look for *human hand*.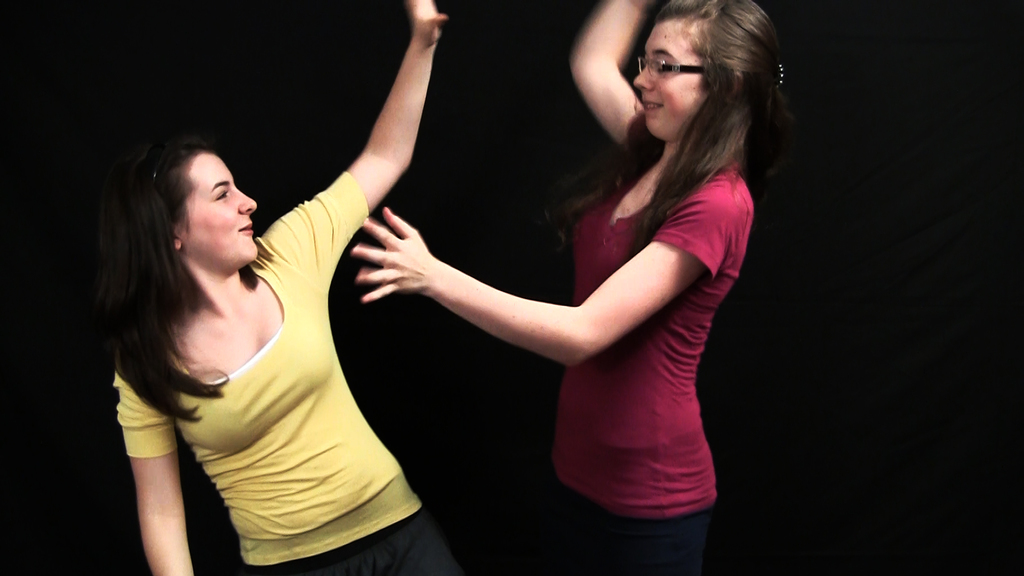
Found: <box>407,0,453,49</box>.
